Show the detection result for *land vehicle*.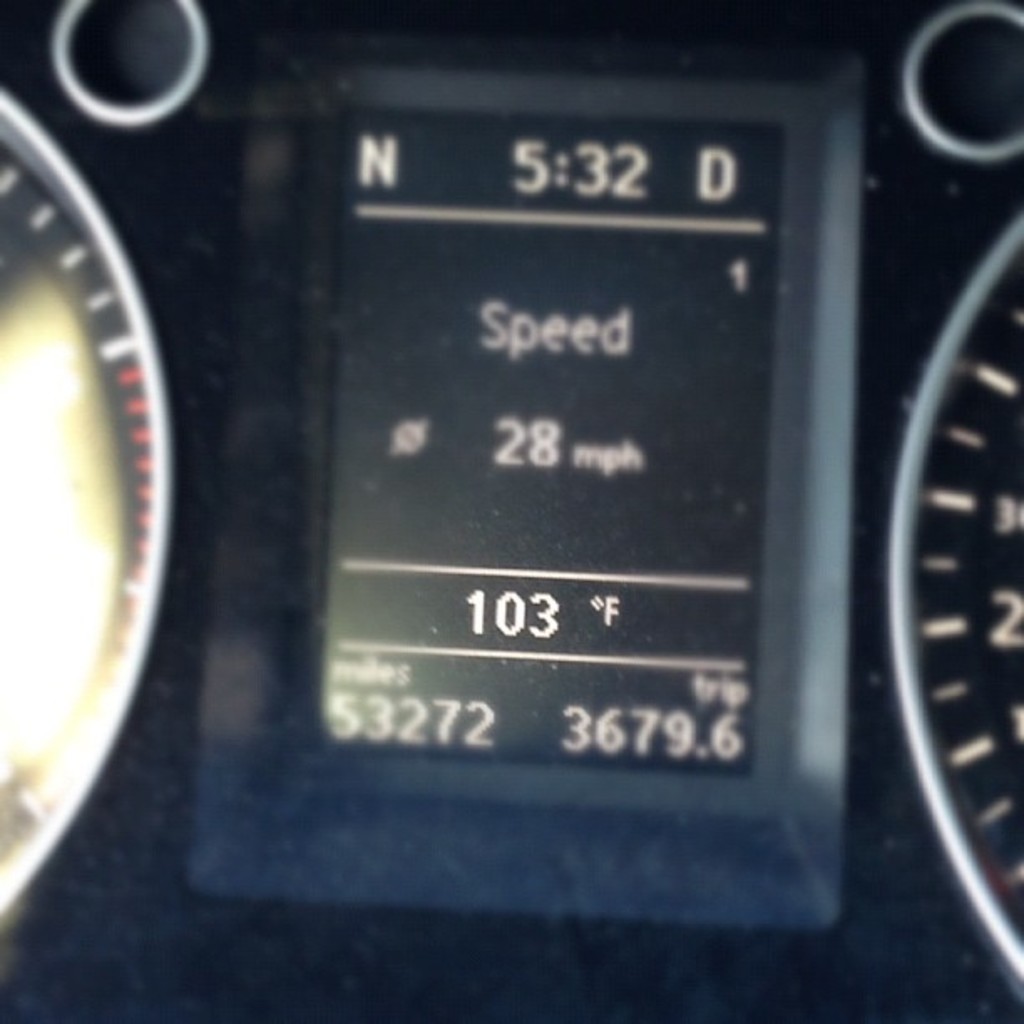
0 0 1022 1022.
